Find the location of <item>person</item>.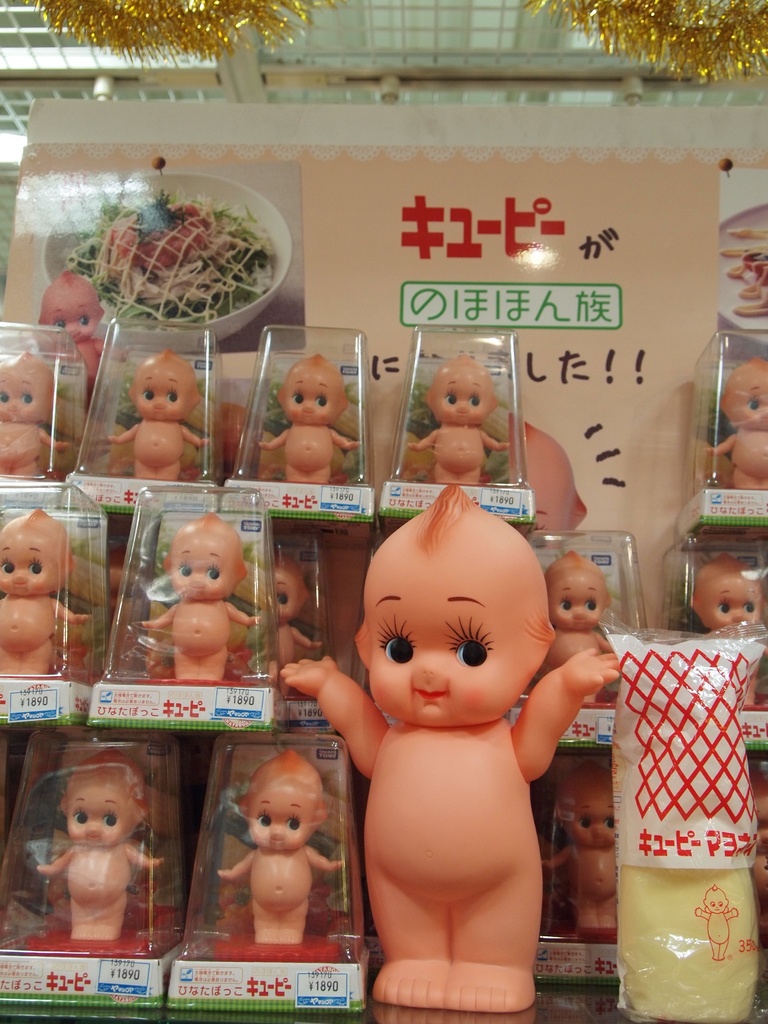
Location: select_region(256, 353, 344, 488).
